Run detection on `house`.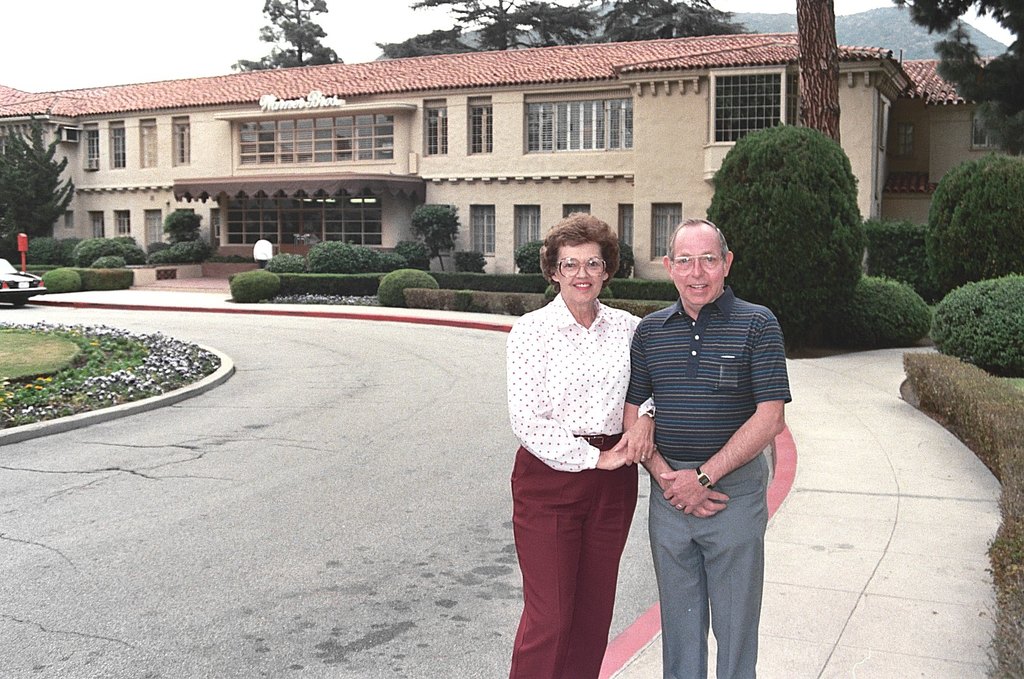
Result: region(888, 62, 1023, 242).
